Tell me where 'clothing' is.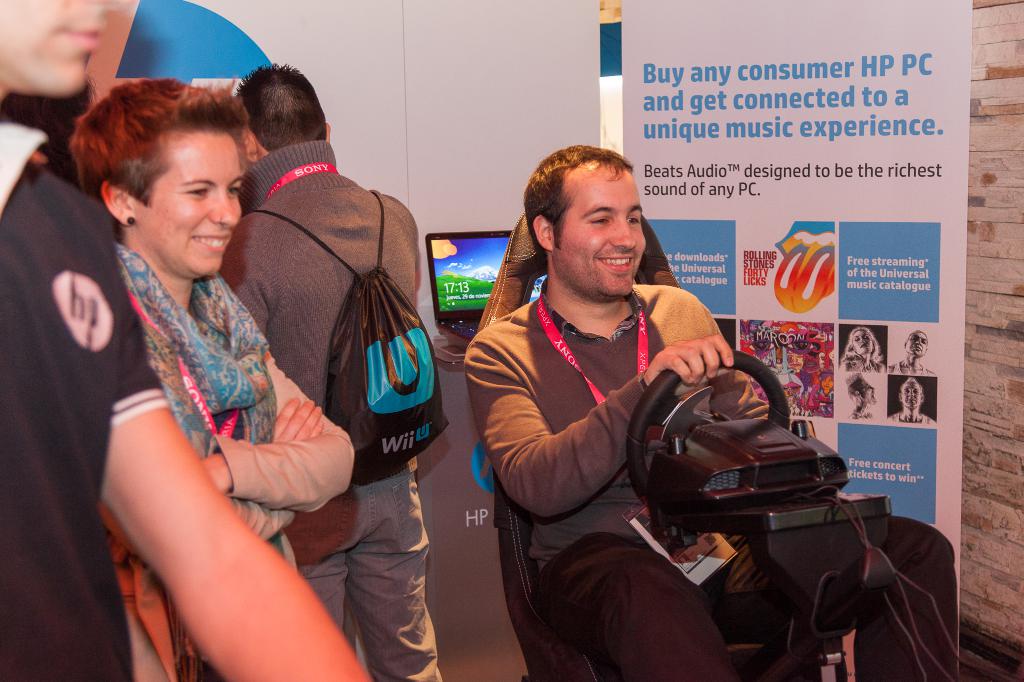
'clothing' is at detection(220, 138, 436, 681).
